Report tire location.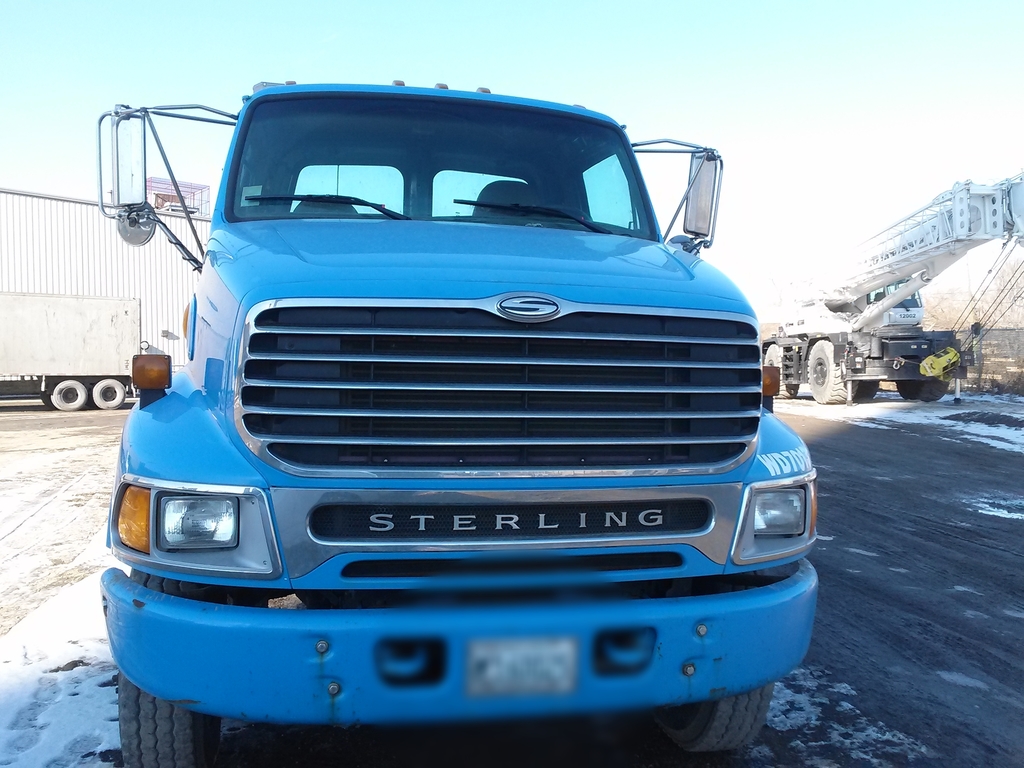
Report: <box>804,338,860,403</box>.
